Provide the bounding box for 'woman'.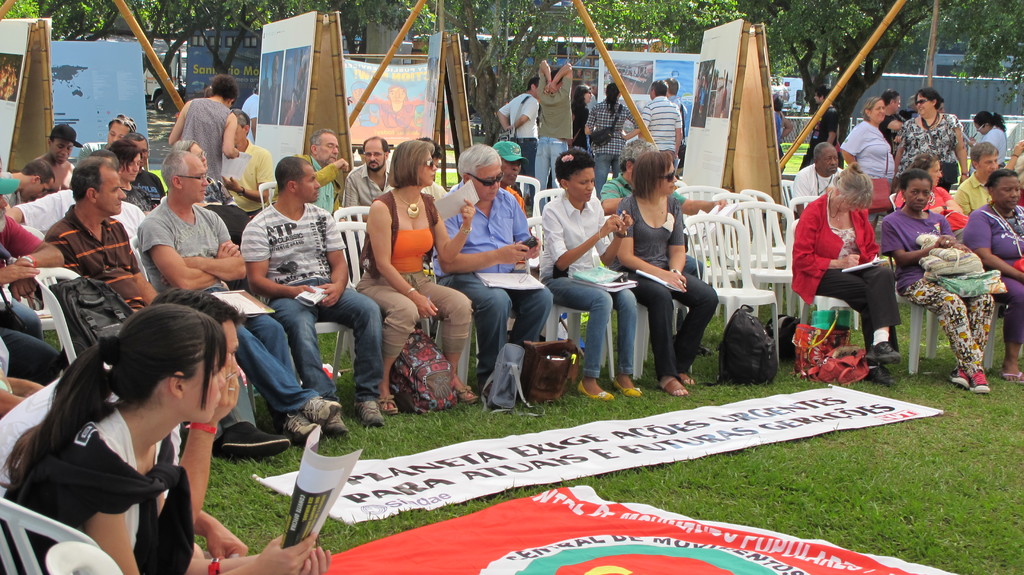
region(882, 168, 994, 391).
